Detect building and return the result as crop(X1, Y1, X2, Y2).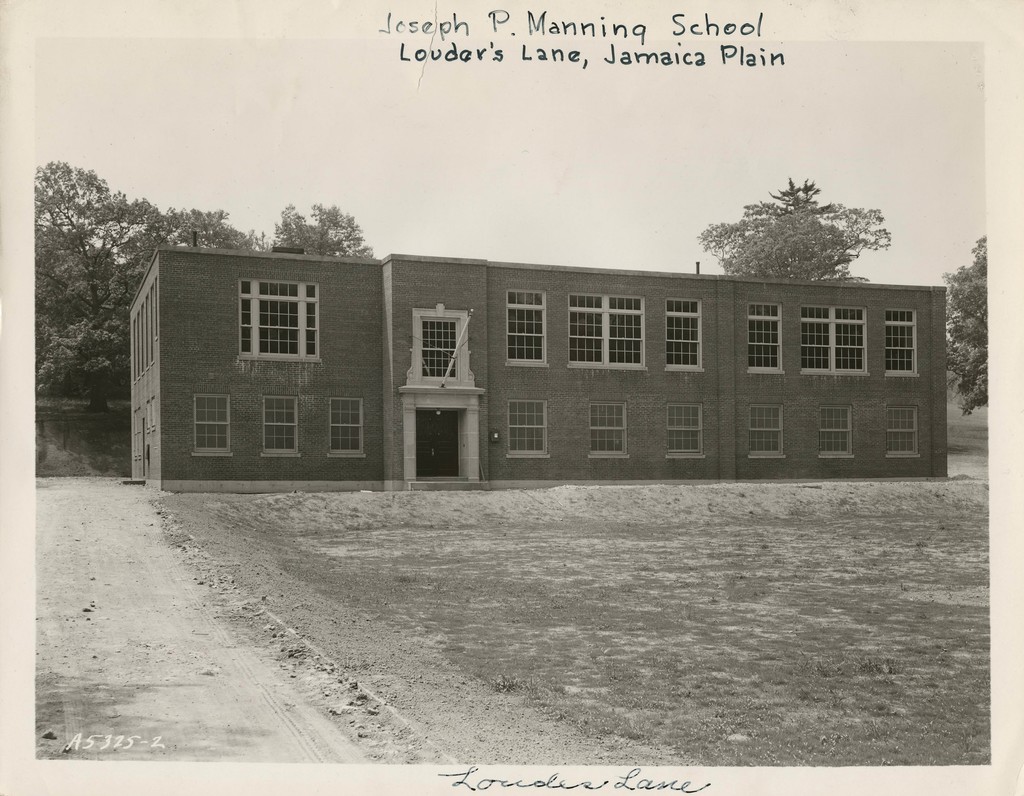
crop(114, 245, 948, 491).
